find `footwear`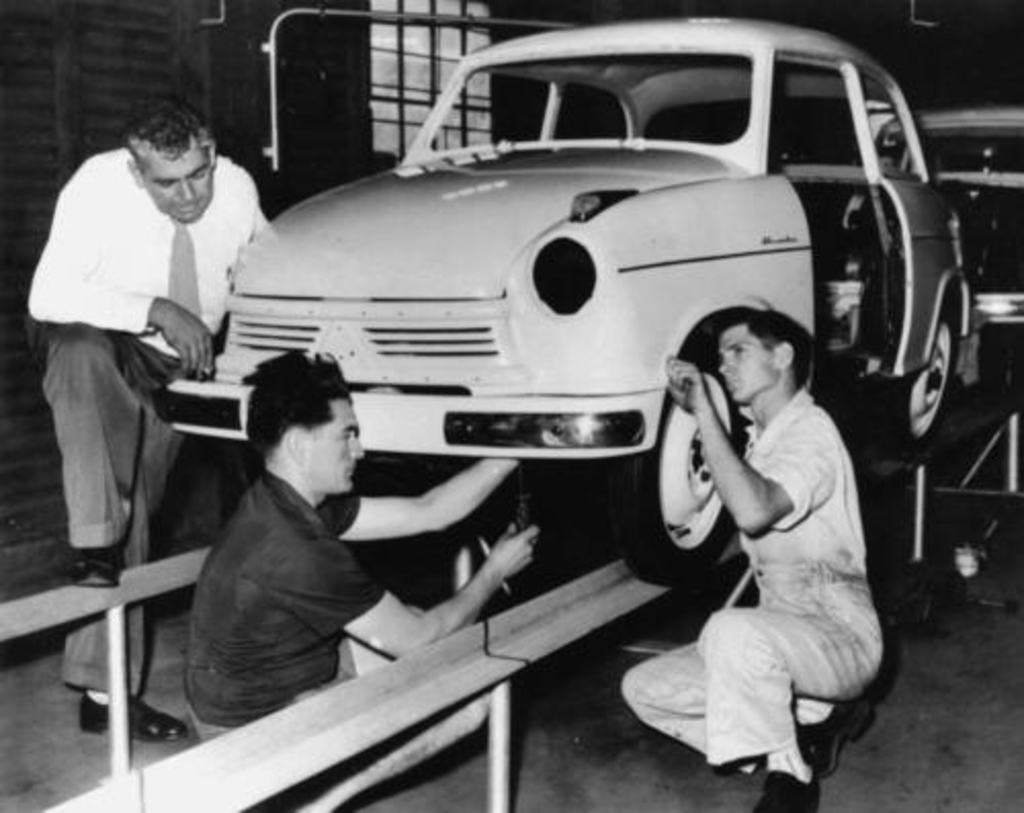
(799,698,870,774)
